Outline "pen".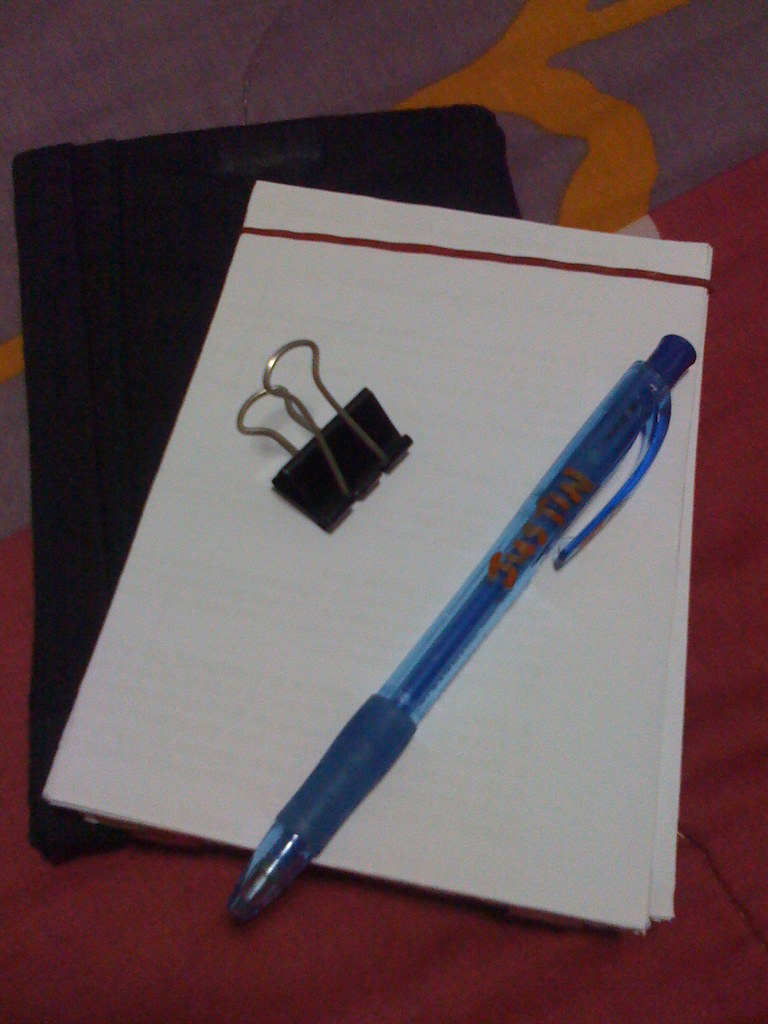
Outline: BBox(233, 335, 701, 921).
